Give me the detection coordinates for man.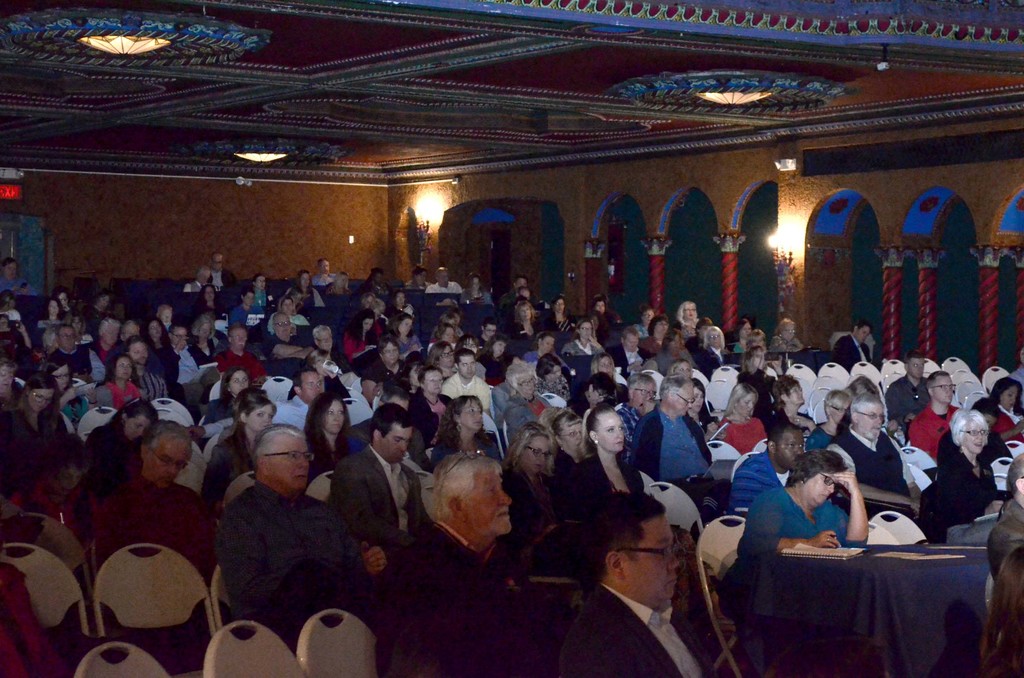
<box>988,453,1023,578</box>.
